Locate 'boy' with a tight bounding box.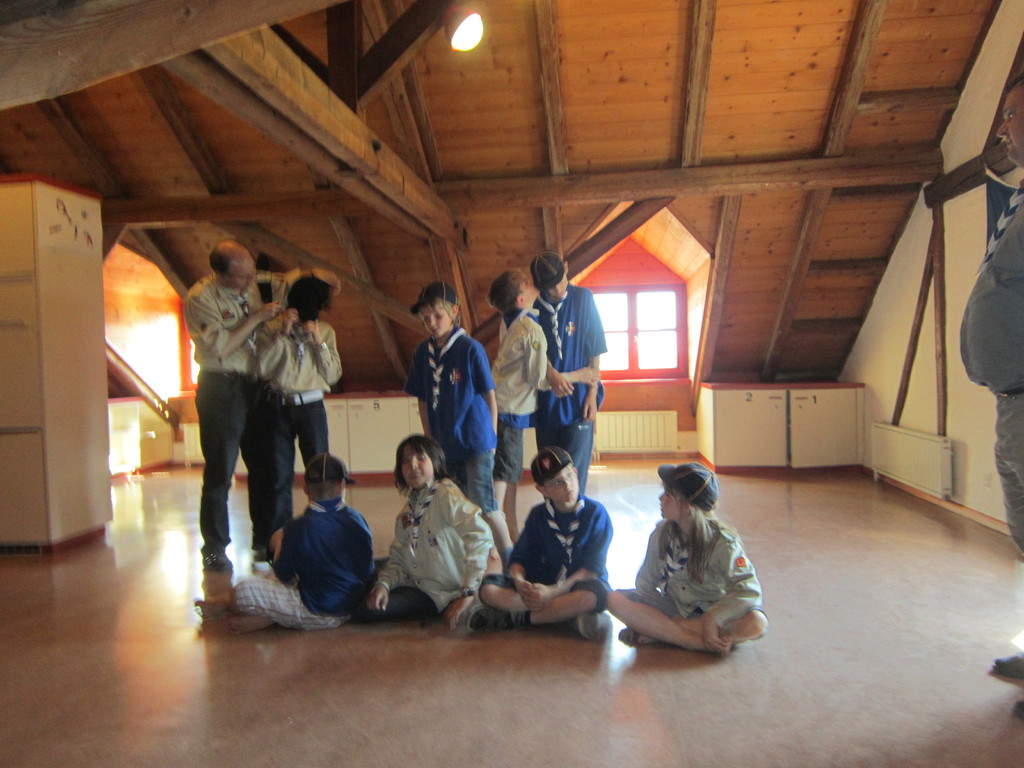
box=[230, 454, 375, 634].
